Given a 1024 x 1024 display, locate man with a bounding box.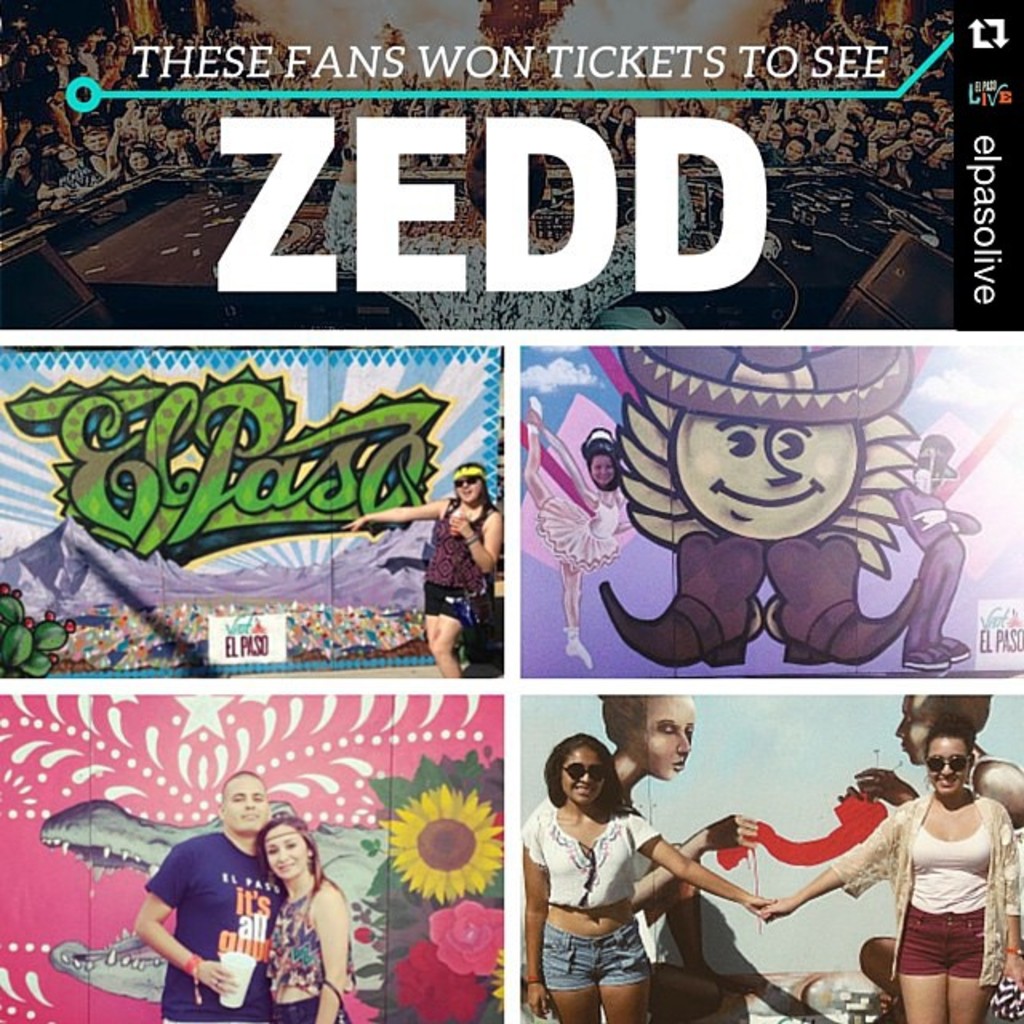
Located: rect(134, 773, 288, 1021).
